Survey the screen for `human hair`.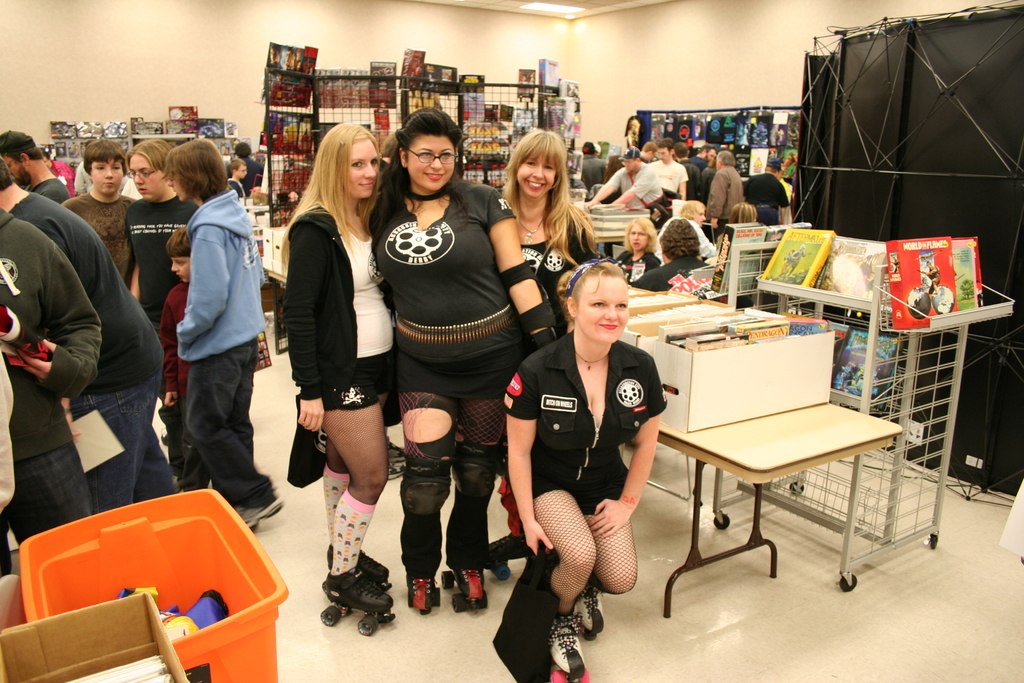
Survey found: l=0, t=130, r=45, b=161.
